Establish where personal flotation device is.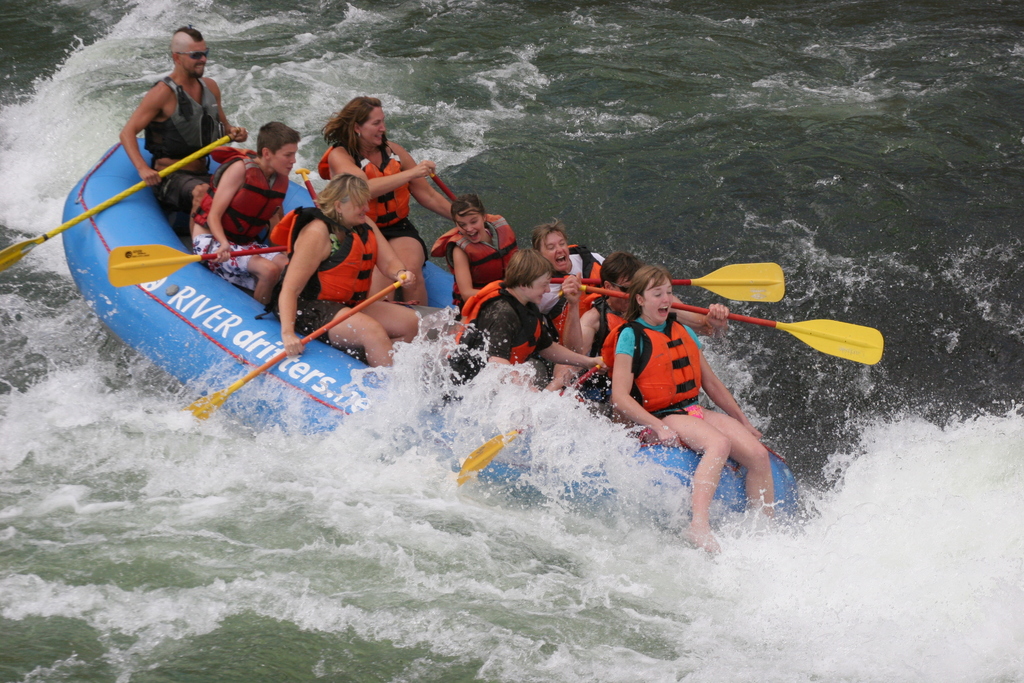
Established at detection(615, 310, 720, 414).
